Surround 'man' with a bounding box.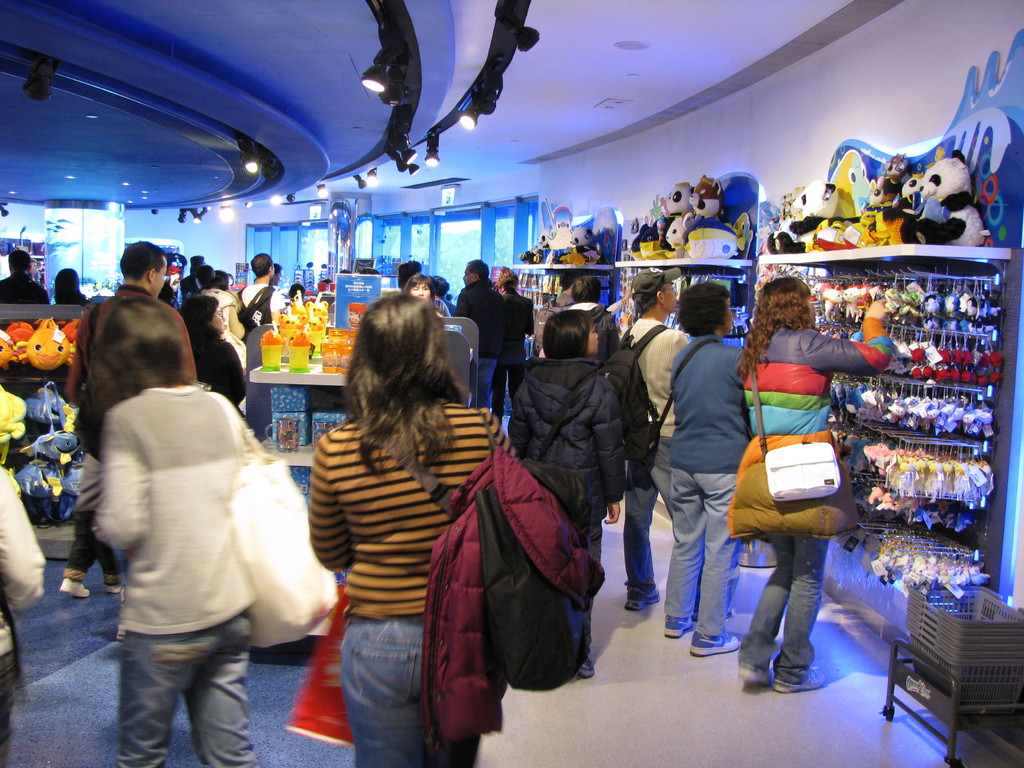
397:259:420:291.
